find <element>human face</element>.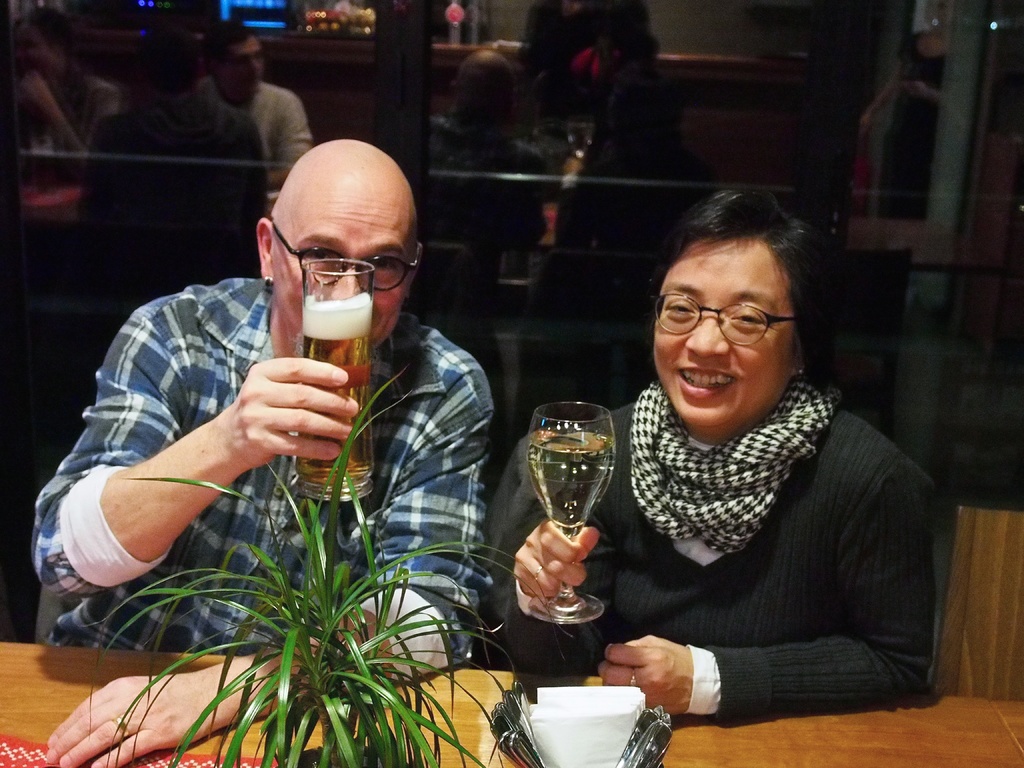
box(19, 23, 54, 76).
